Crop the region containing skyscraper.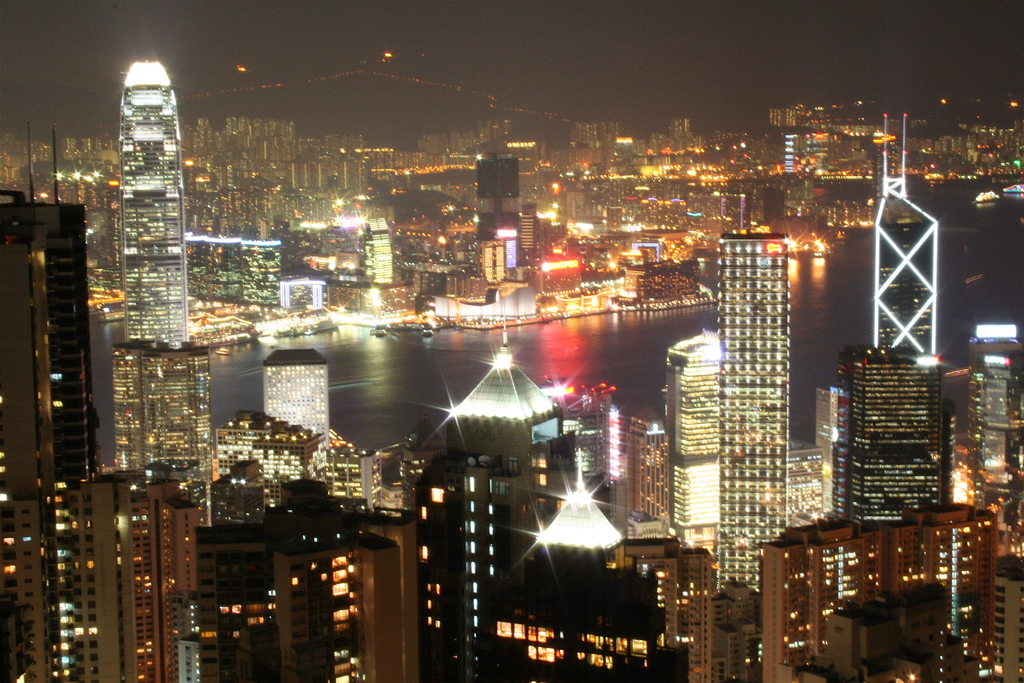
Crop region: bbox(196, 470, 419, 682).
